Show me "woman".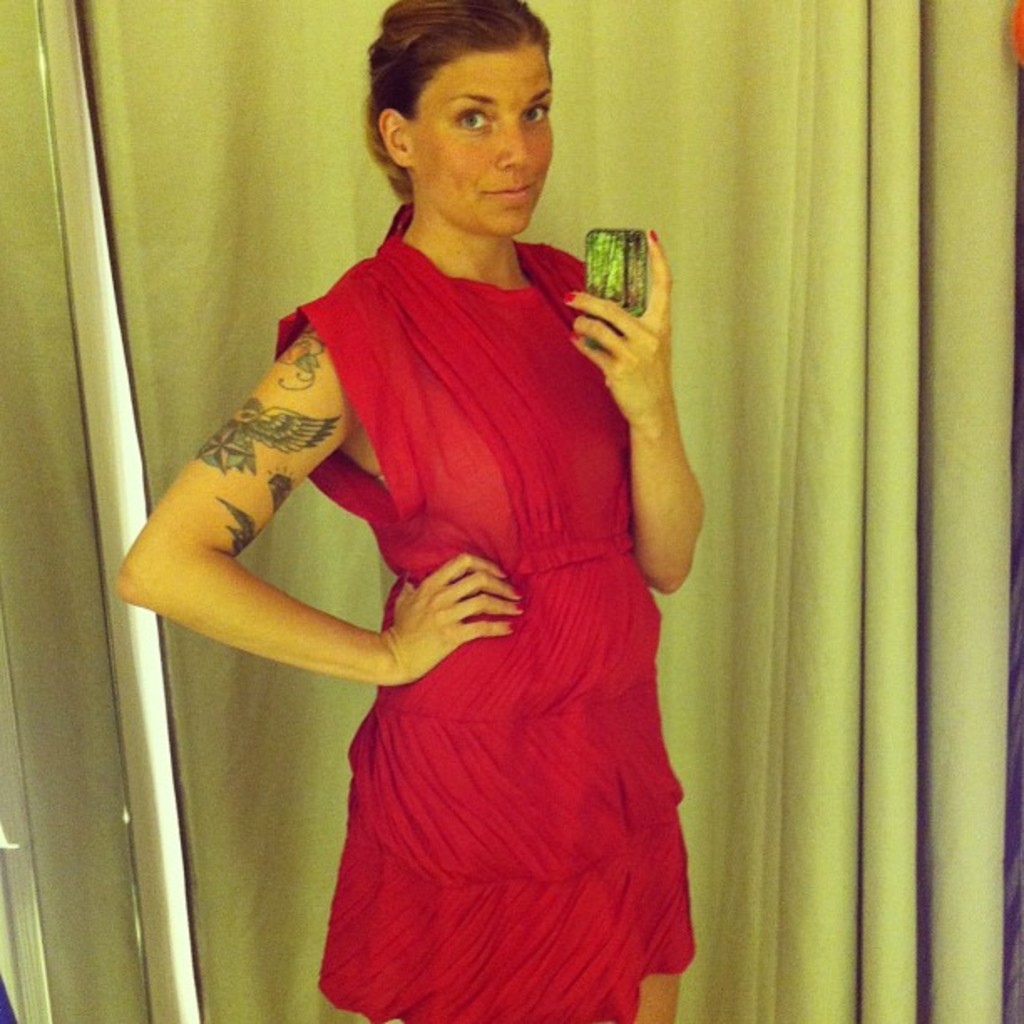
"woman" is here: 144, 28, 743, 1022.
